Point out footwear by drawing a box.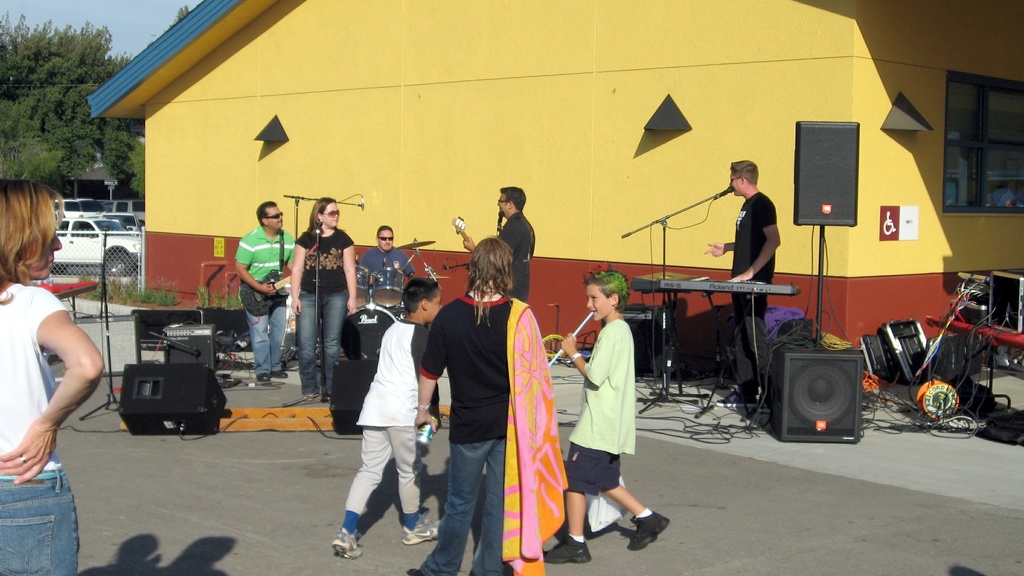
pyautogui.locateOnScreen(255, 372, 271, 382).
